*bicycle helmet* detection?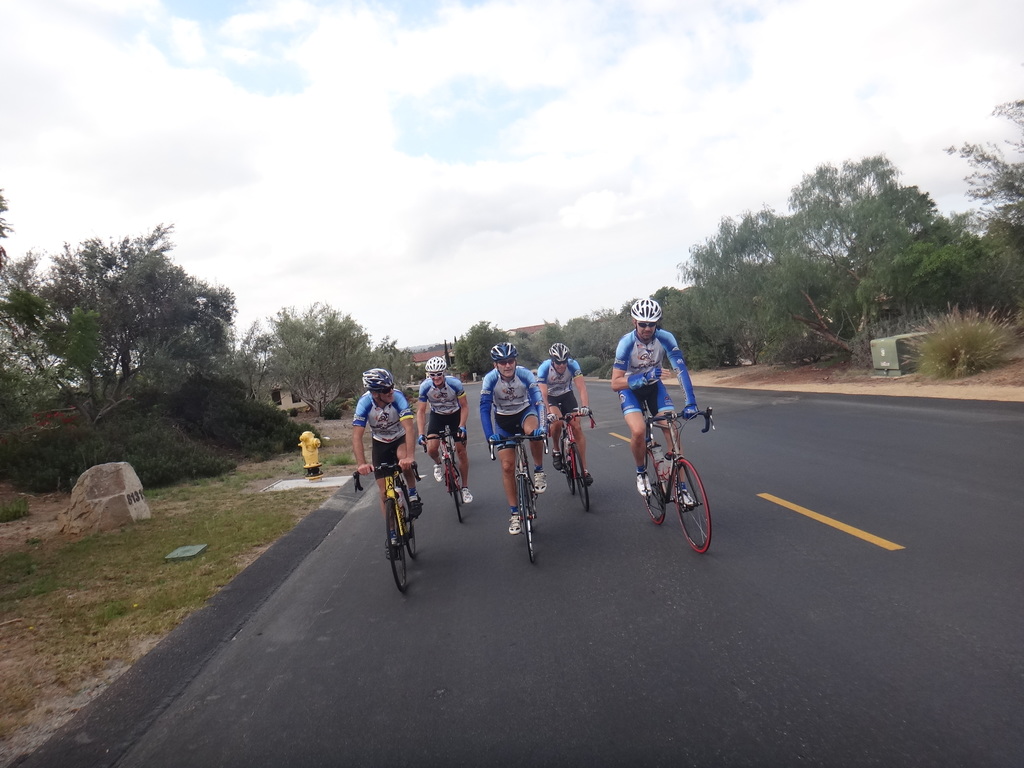
[488,342,520,362]
